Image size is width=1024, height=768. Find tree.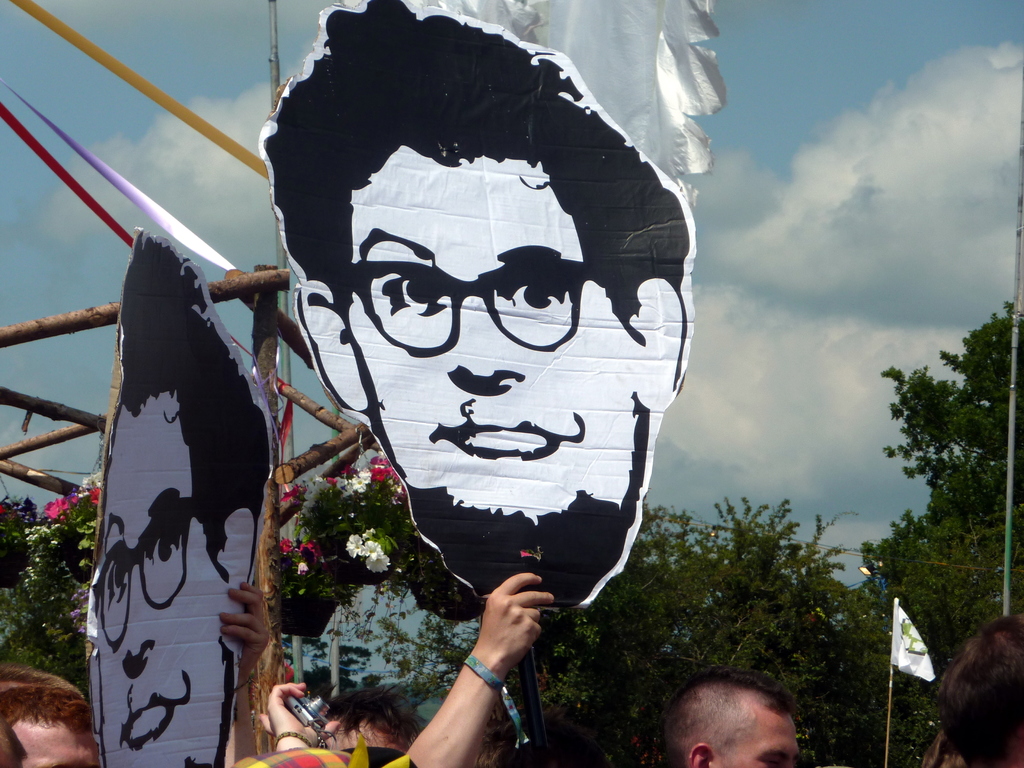
[left=541, top=490, right=936, bottom=767].
